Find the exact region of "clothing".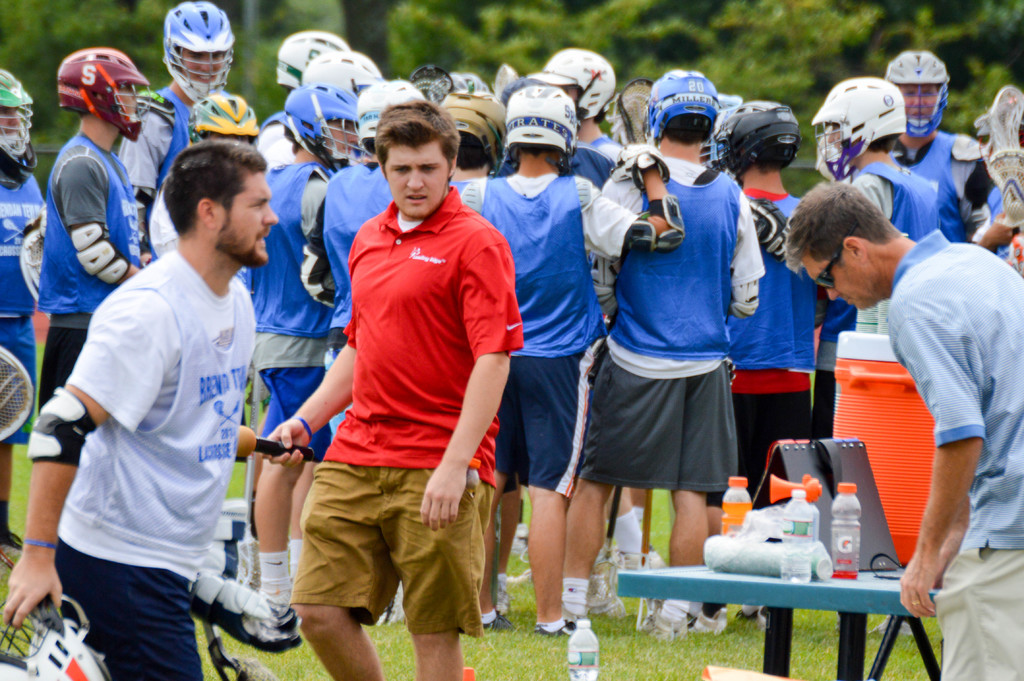
Exact region: <region>268, 168, 343, 456</region>.
